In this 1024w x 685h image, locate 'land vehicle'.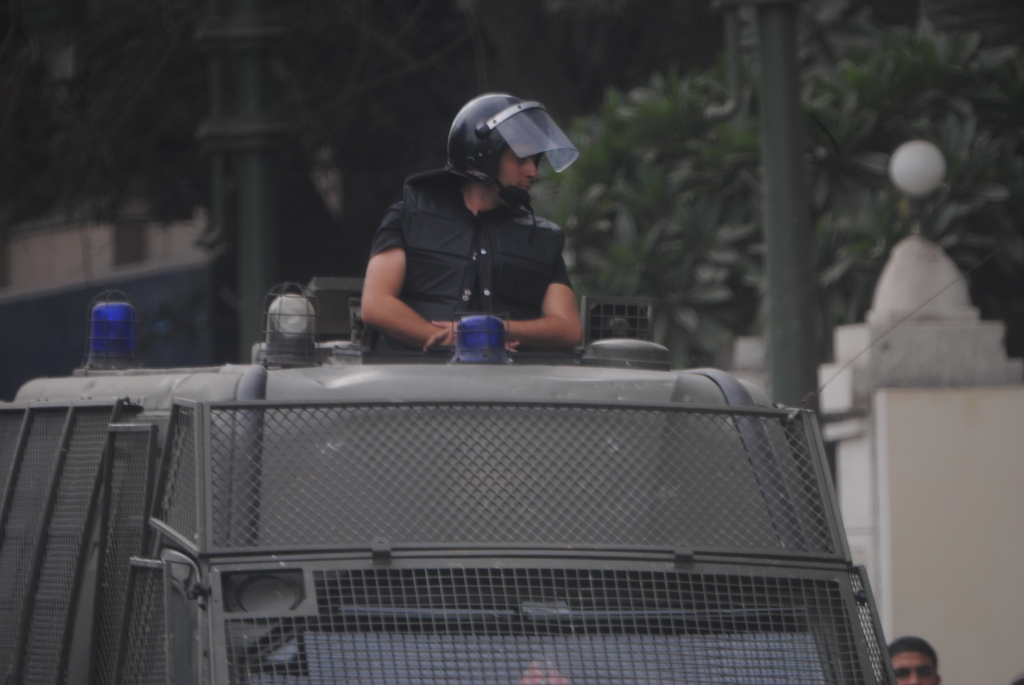
Bounding box: bbox(0, 251, 946, 672).
